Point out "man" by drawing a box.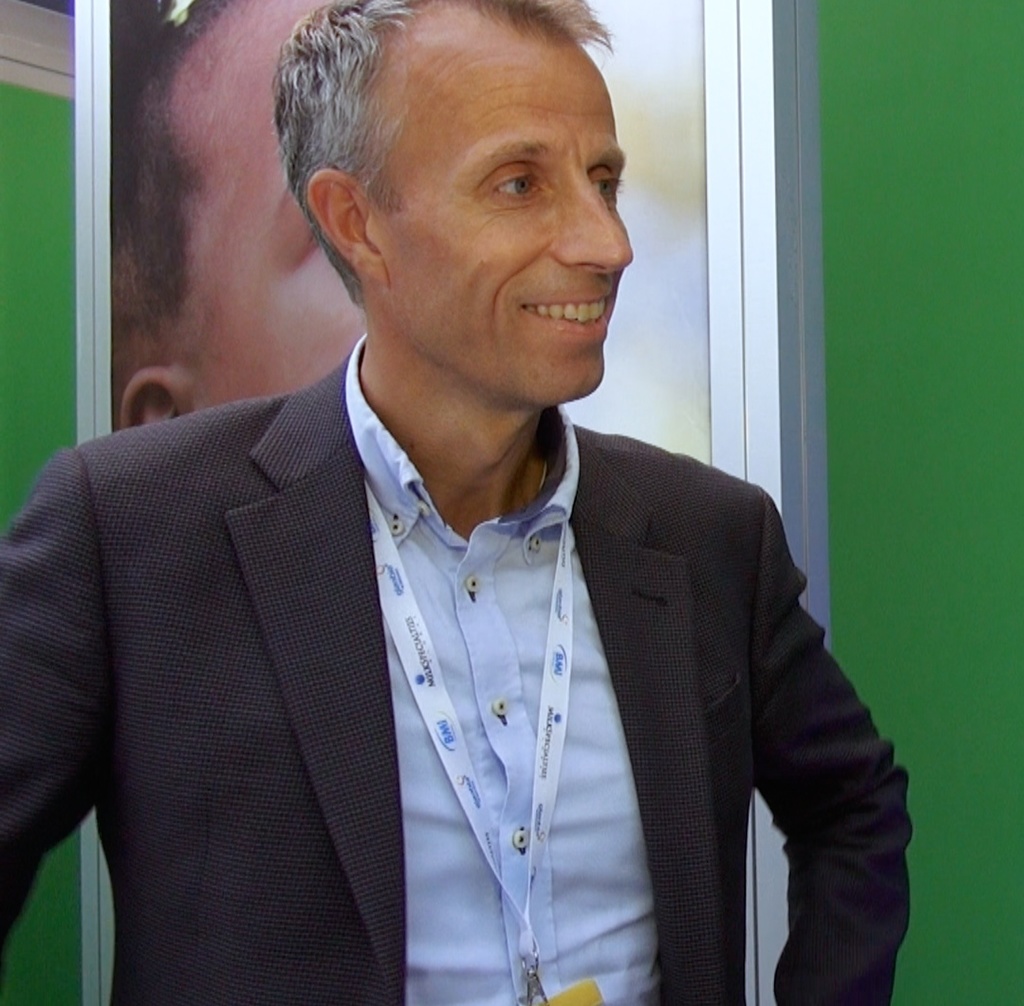
109, 0, 363, 436.
